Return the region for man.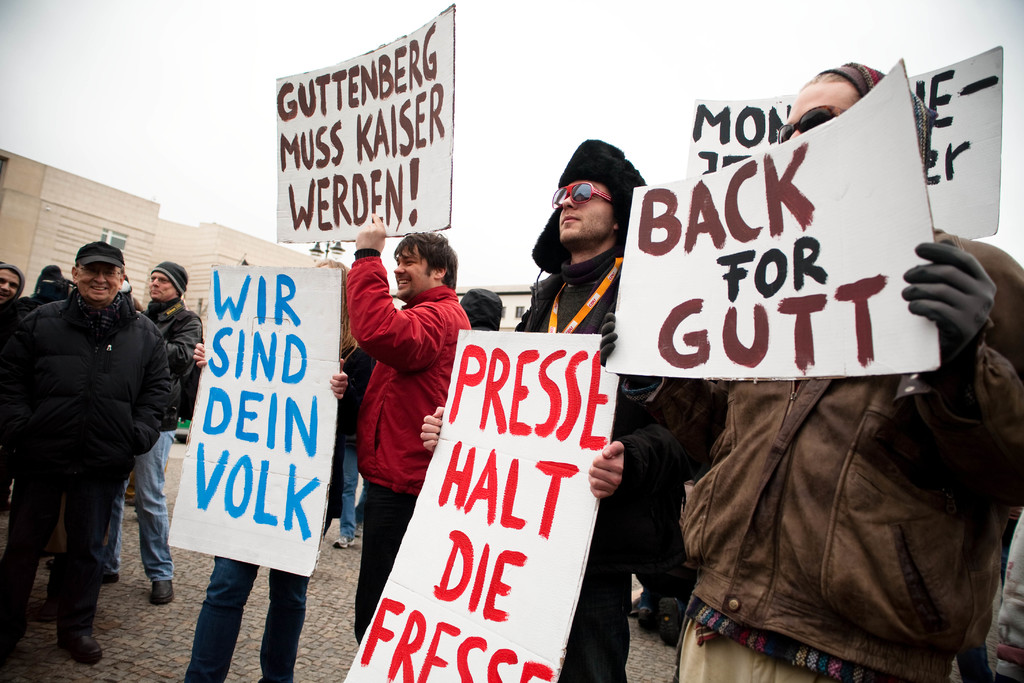
(left=345, top=210, right=474, bottom=638).
